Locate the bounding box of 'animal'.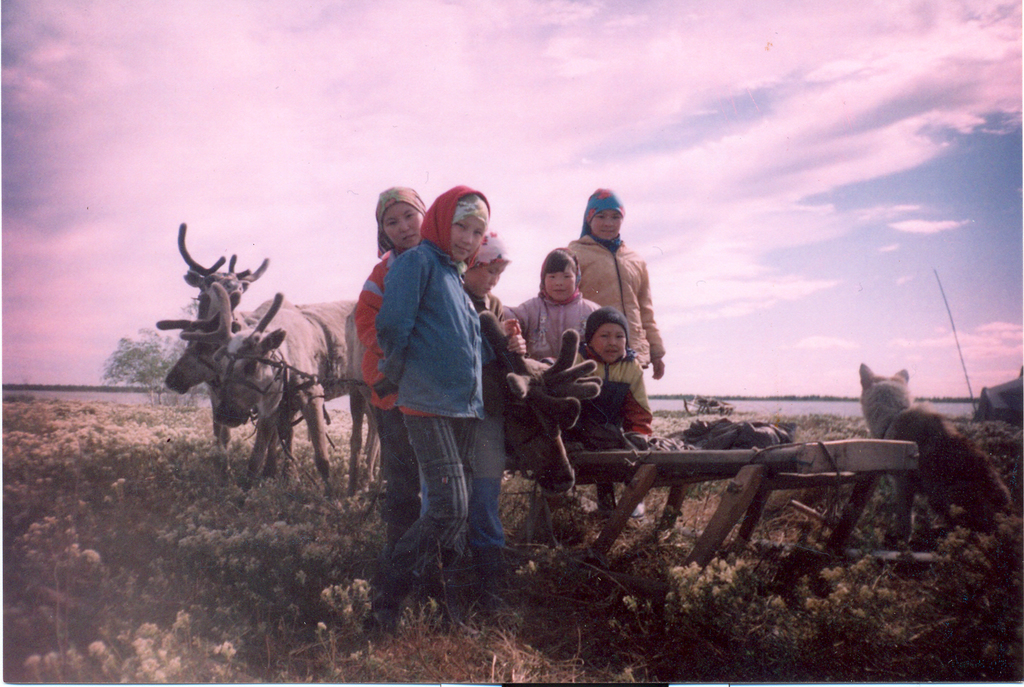
Bounding box: [856,364,1016,552].
